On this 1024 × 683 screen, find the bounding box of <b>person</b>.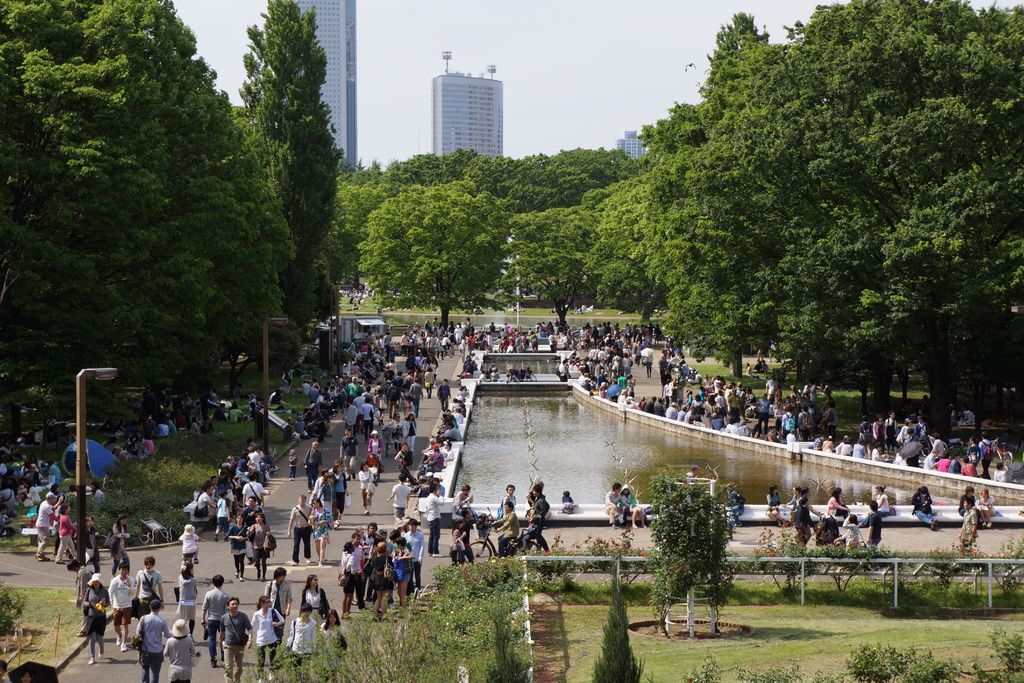
Bounding box: pyautogui.locateOnScreen(912, 485, 938, 532).
